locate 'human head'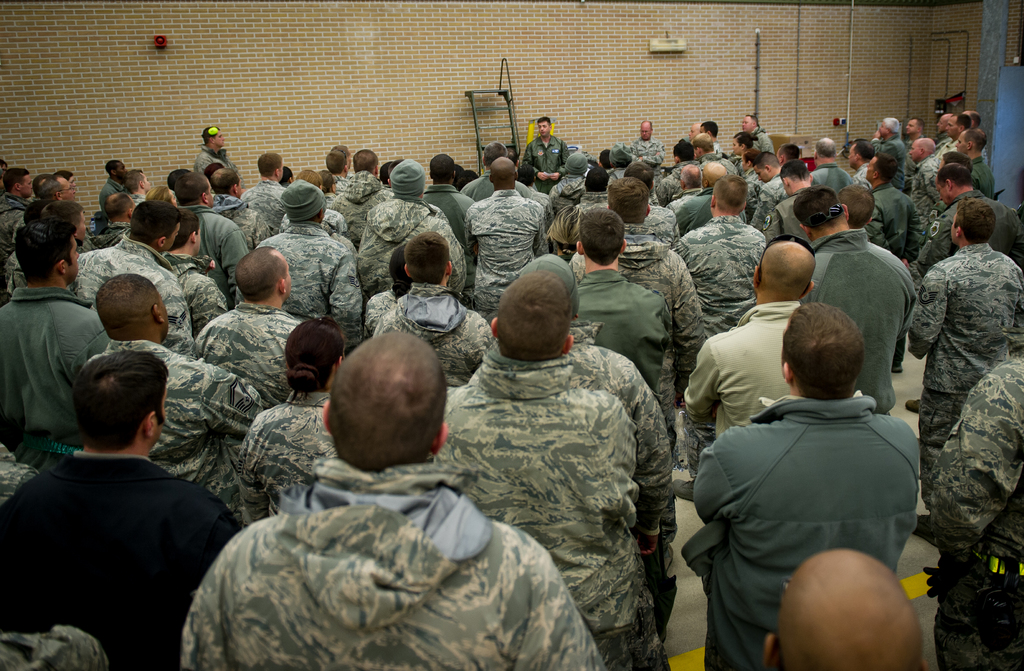
(x1=710, y1=177, x2=750, y2=218)
